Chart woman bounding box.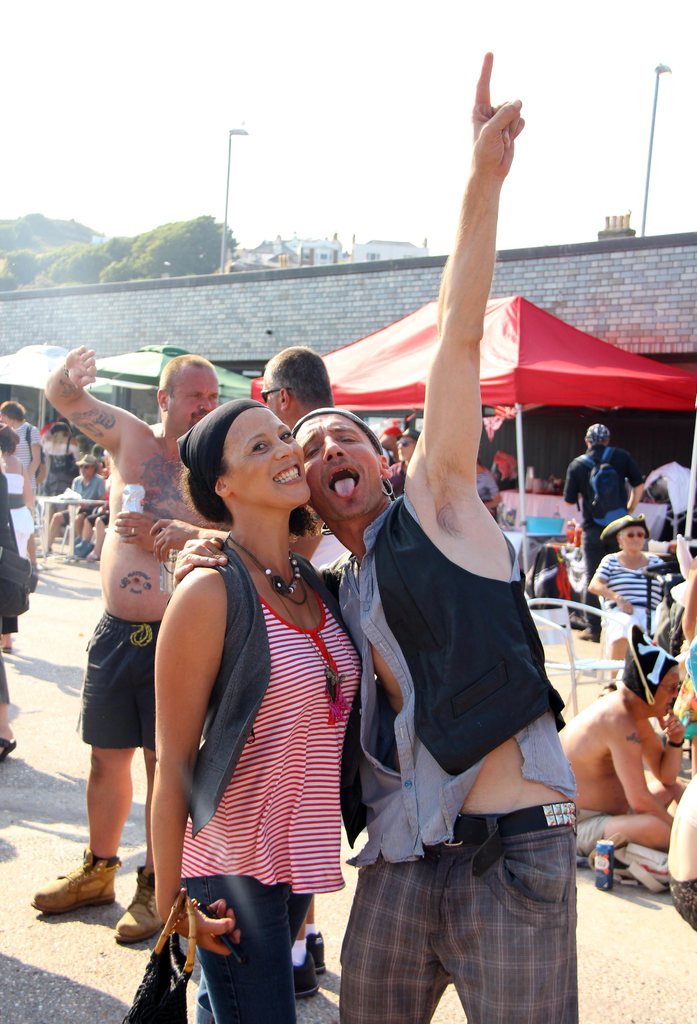
Charted: box=[478, 457, 501, 520].
